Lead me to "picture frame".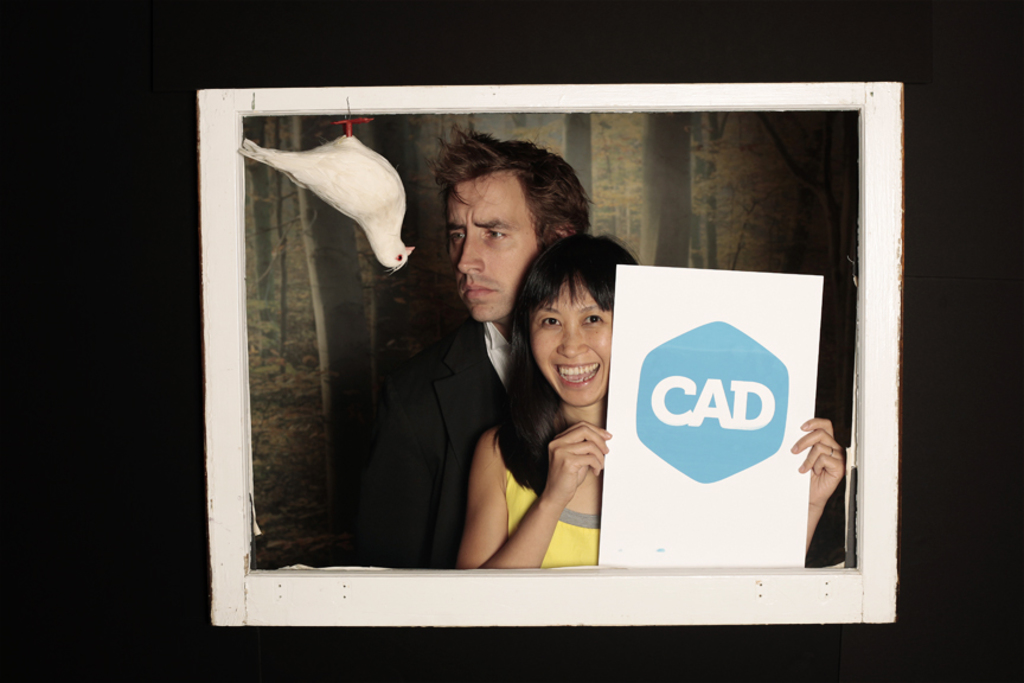
Lead to left=191, top=87, right=898, bottom=637.
